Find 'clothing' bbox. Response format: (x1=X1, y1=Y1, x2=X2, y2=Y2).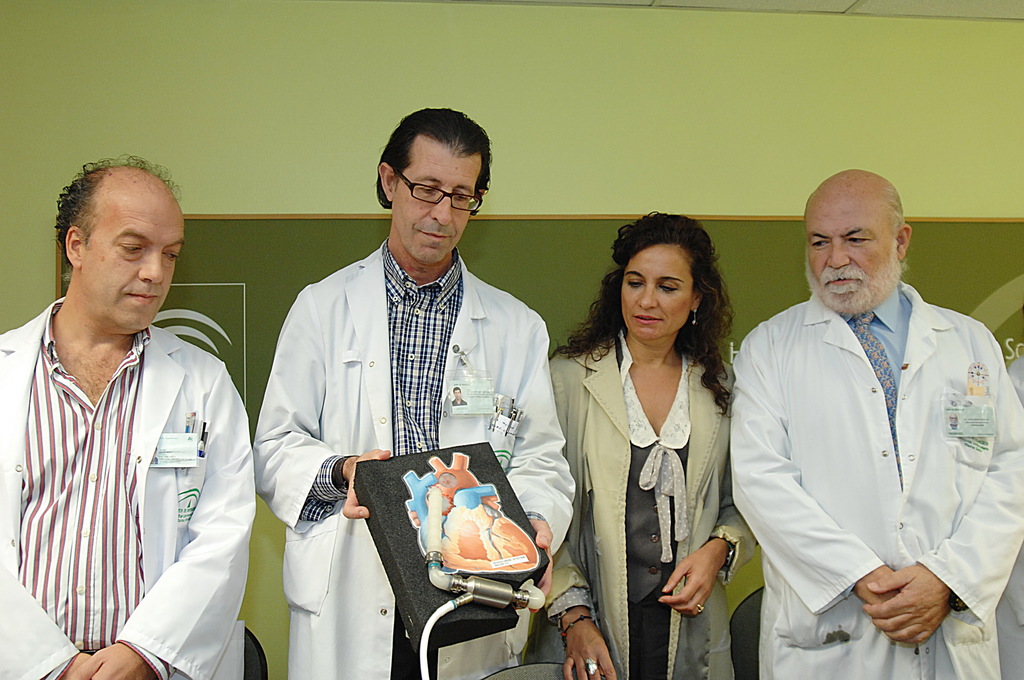
(x1=728, y1=277, x2=1023, y2=679).
